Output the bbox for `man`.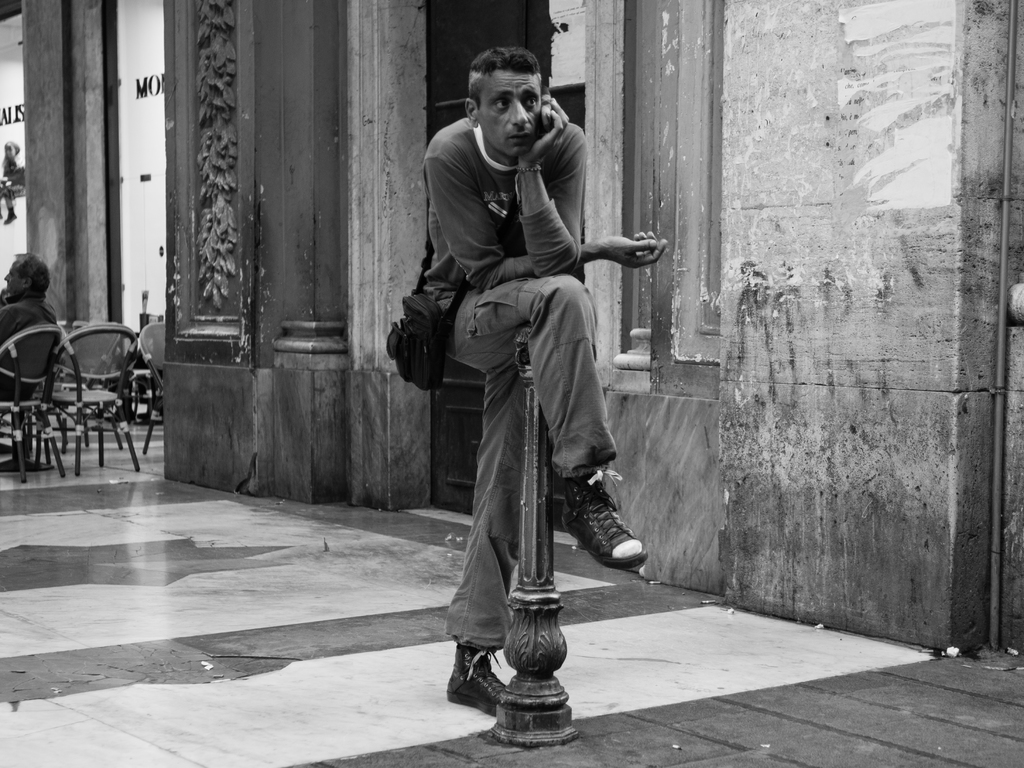
[x1=424, y1=61, x2=638, y2=703].
